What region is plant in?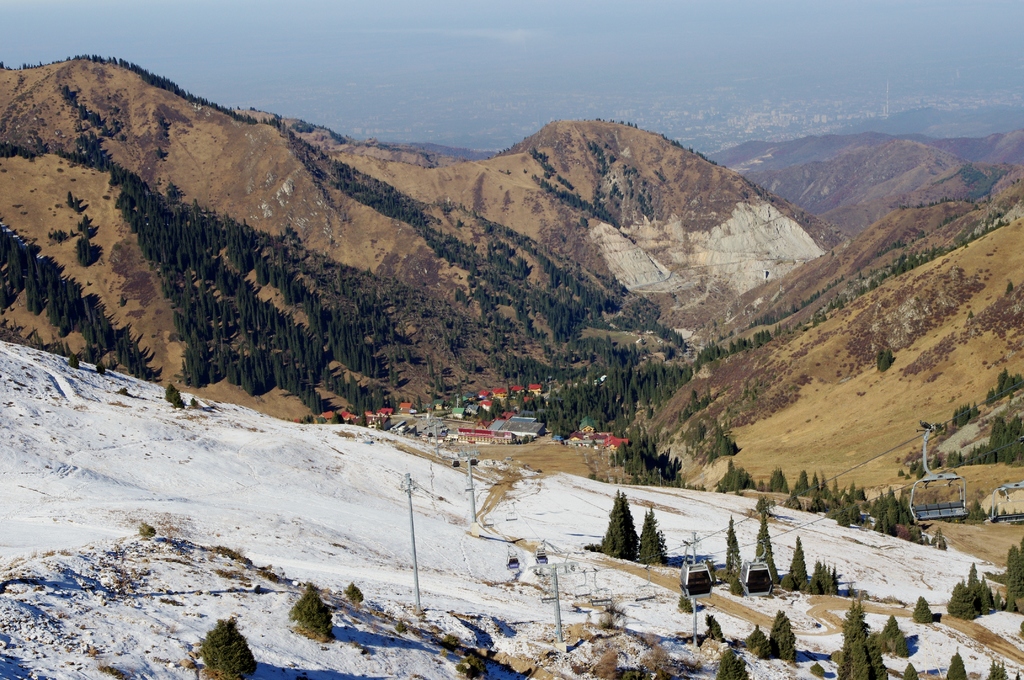
x1=167, y1=619, x2=179, y2=636.
